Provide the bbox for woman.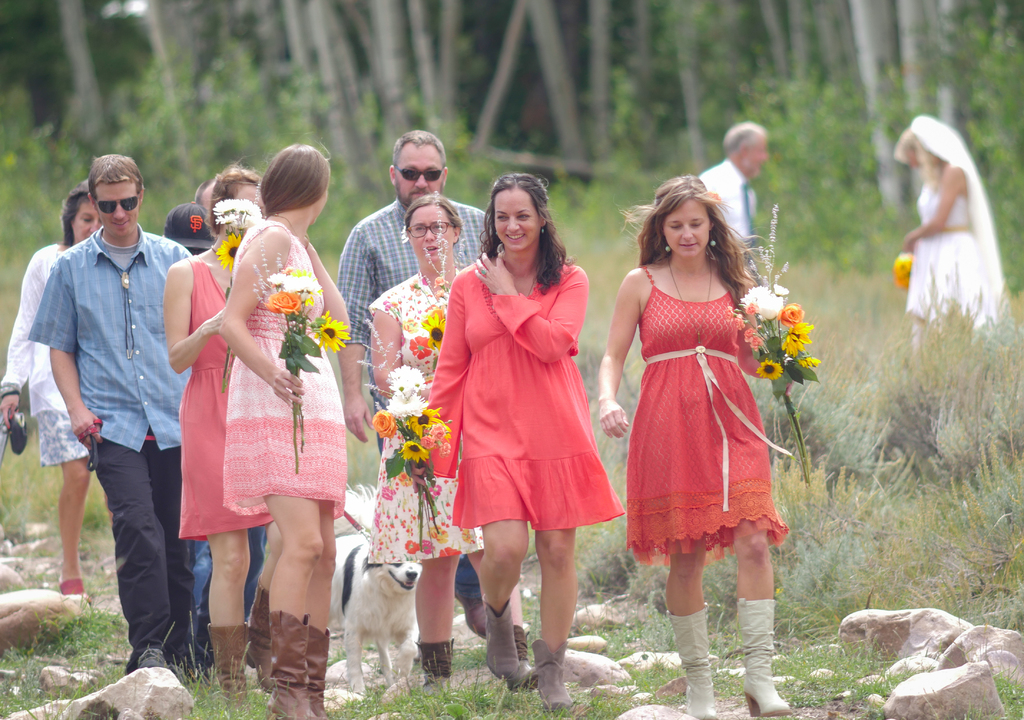
bbox=(899, 115, 1015, 354).
